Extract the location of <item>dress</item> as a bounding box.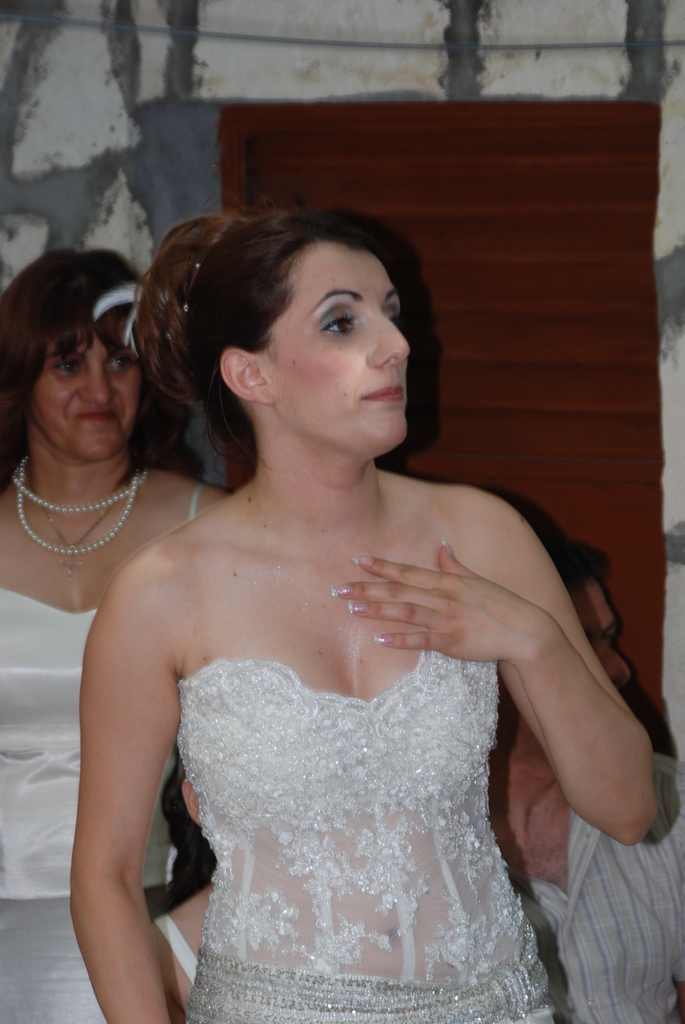
174, 644, 555, 1023.
